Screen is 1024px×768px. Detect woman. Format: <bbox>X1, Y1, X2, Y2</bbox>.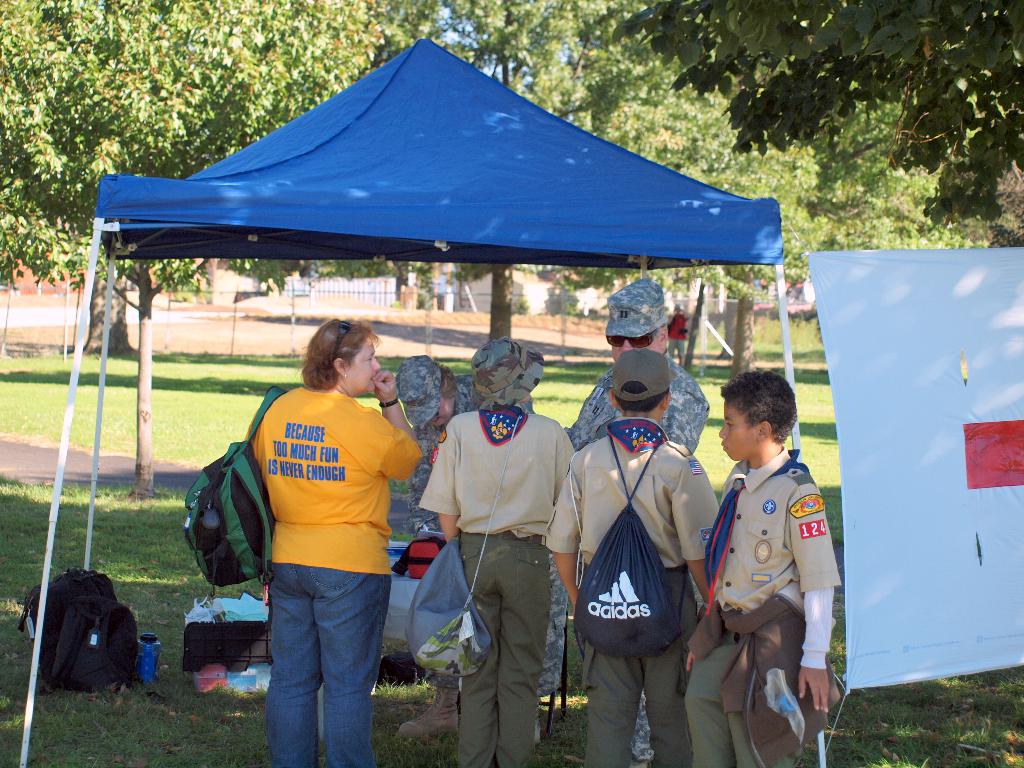
<bbox>201, 292, 424, 767</bbox>.
